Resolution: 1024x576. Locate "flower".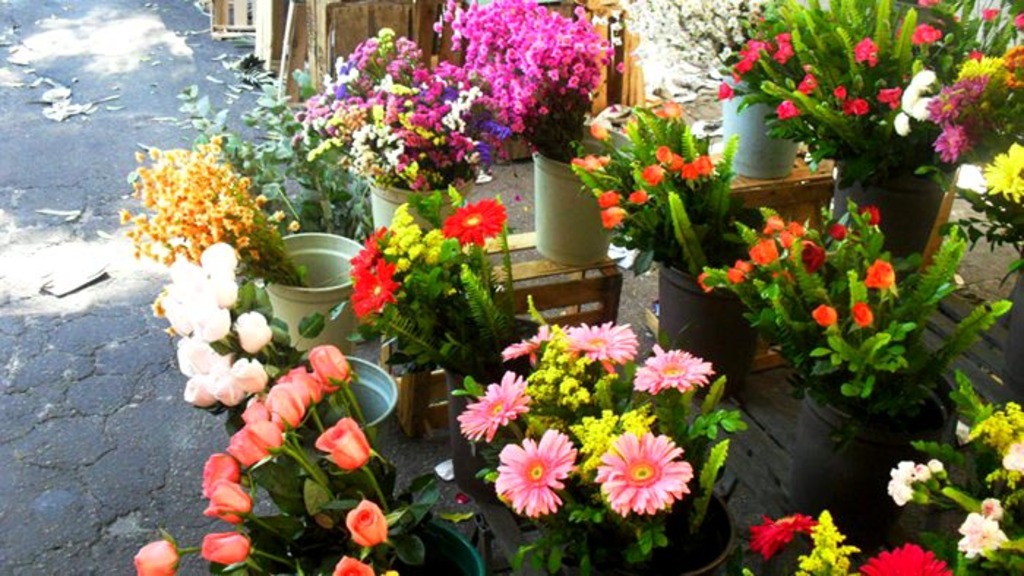
region(382, 197, 440, 273).
